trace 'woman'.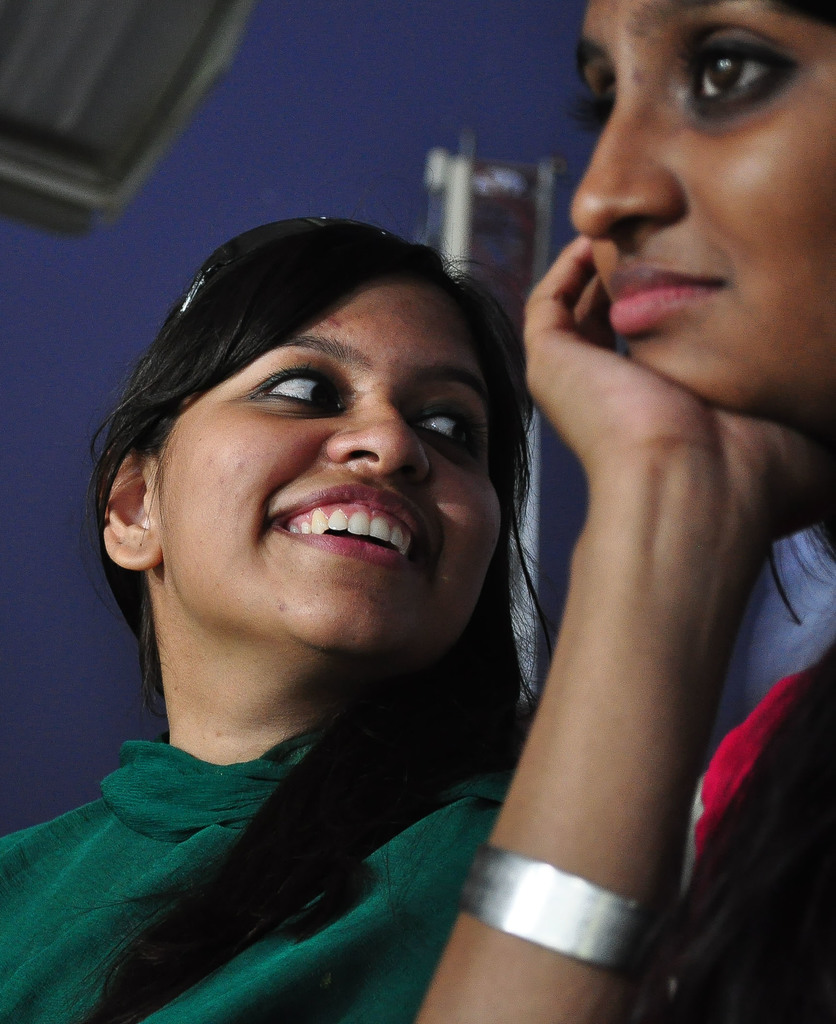
Traced to (left=406, top=0, right=835, bottom=1023).
